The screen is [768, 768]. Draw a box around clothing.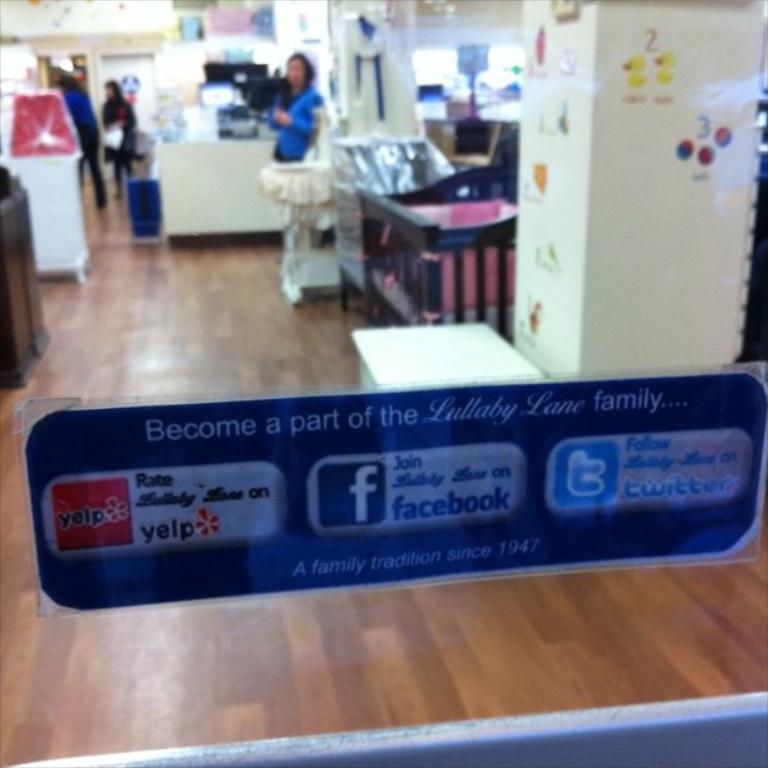
[64,68,107,174].
